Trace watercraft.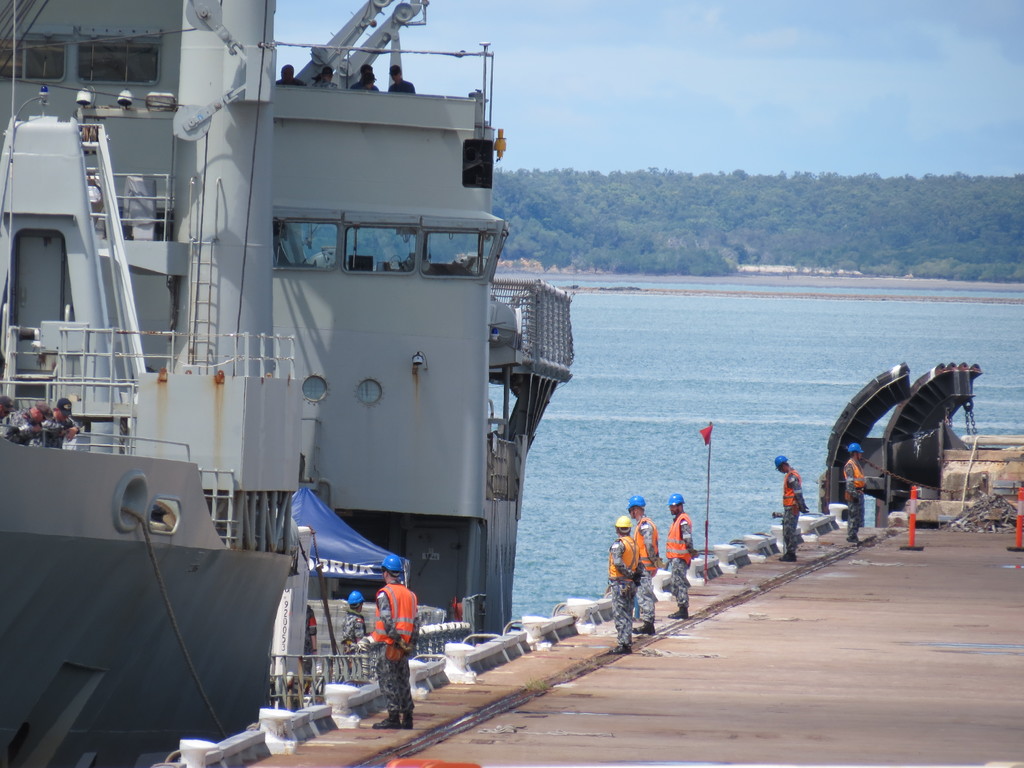
Traced to Rect(0, 0, 573, 767).
